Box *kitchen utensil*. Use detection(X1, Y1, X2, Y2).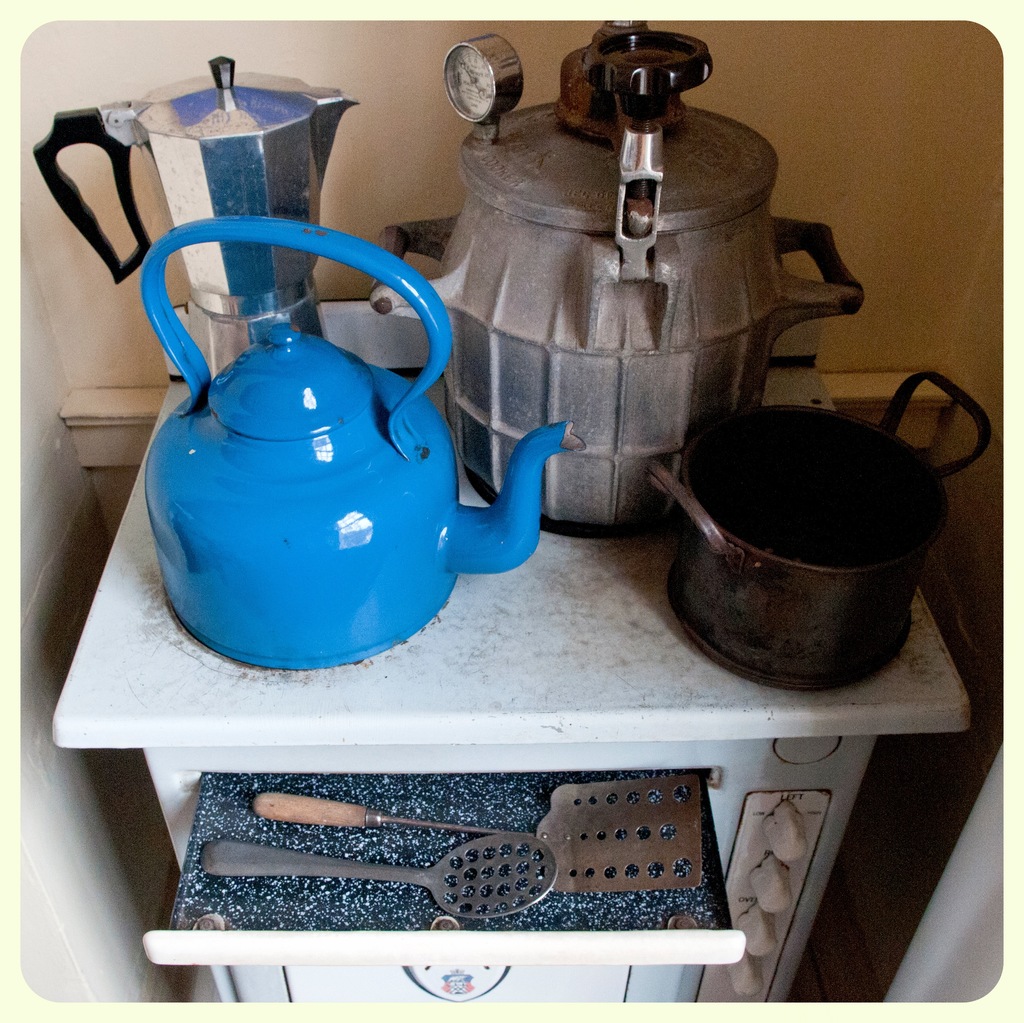
detection(646, 365, 992, 688).
